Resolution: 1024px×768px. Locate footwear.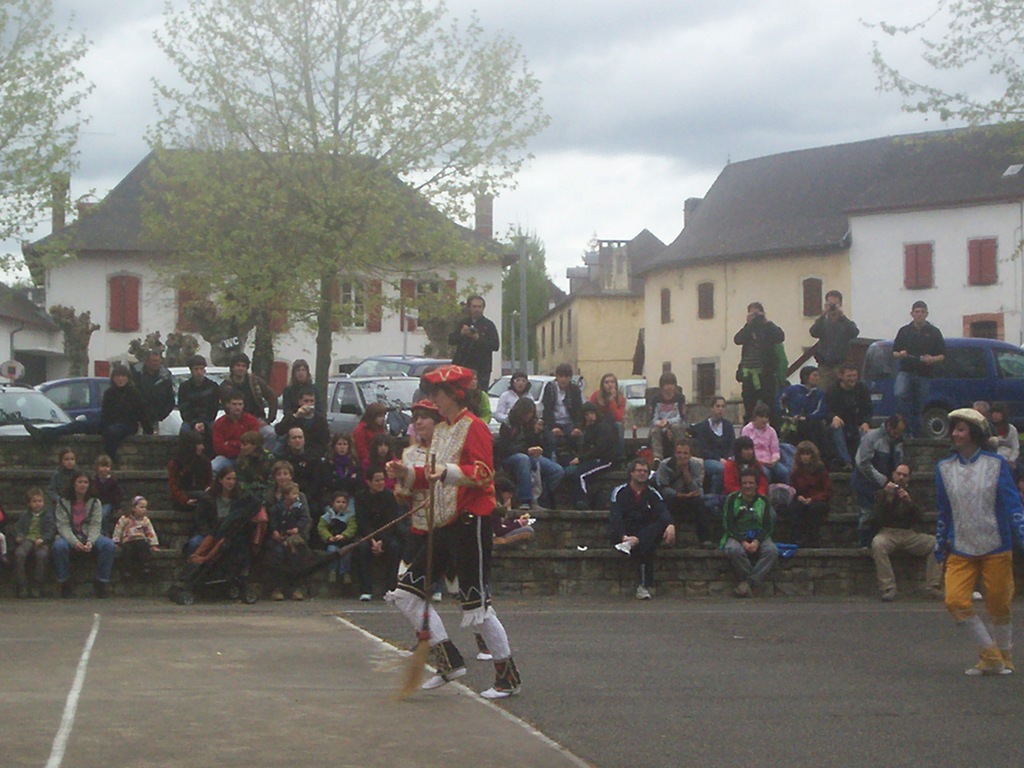
box(60, 577, 73, 599).
